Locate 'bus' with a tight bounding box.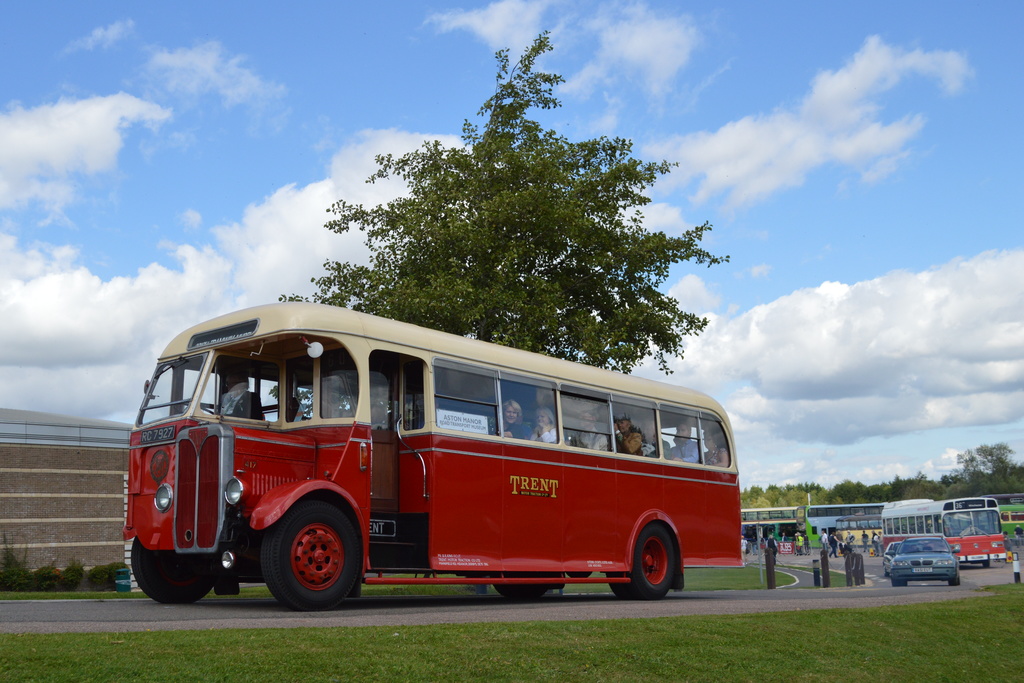
l=743, t=504, r=796, b=542.
